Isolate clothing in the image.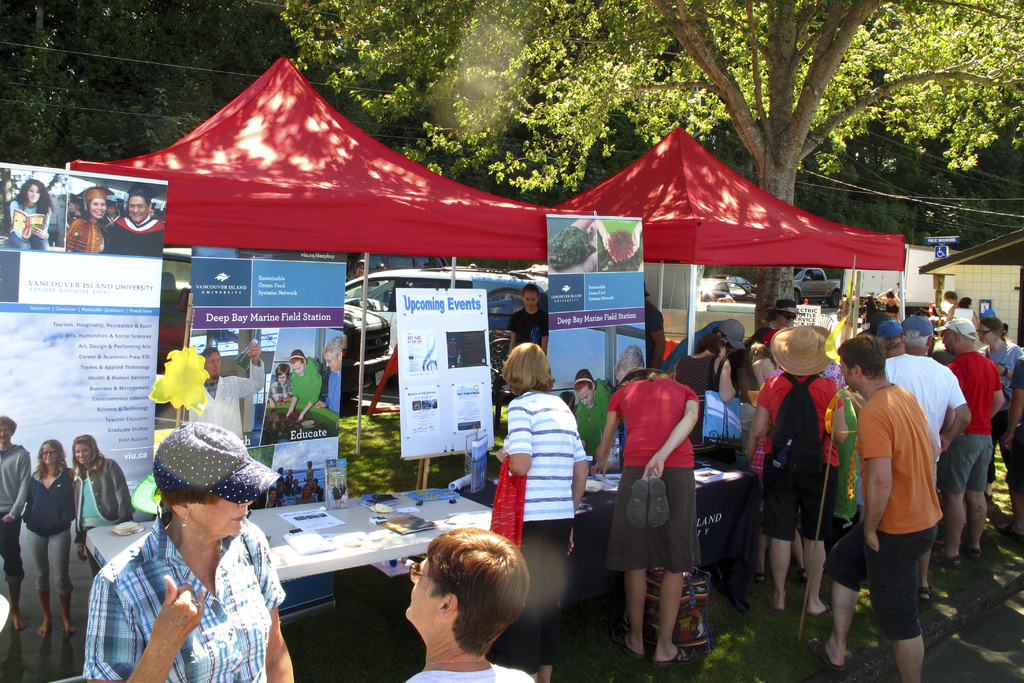
Isolated region: locate(858, 383, 940, 541).
